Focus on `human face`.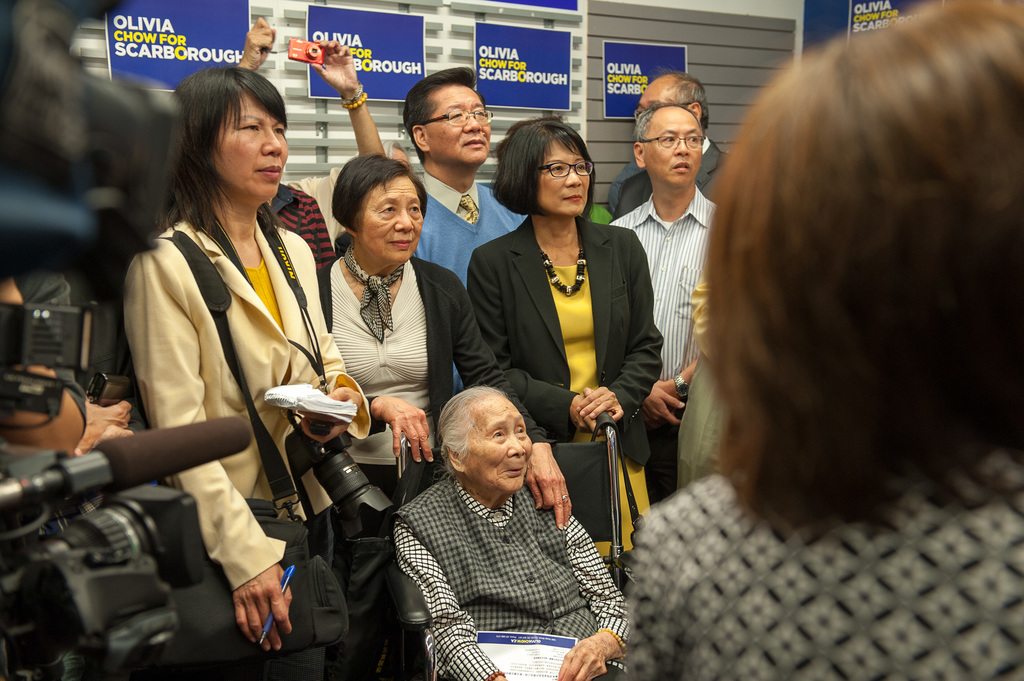
Focused at bbox=(537, 136, 587, 215).
